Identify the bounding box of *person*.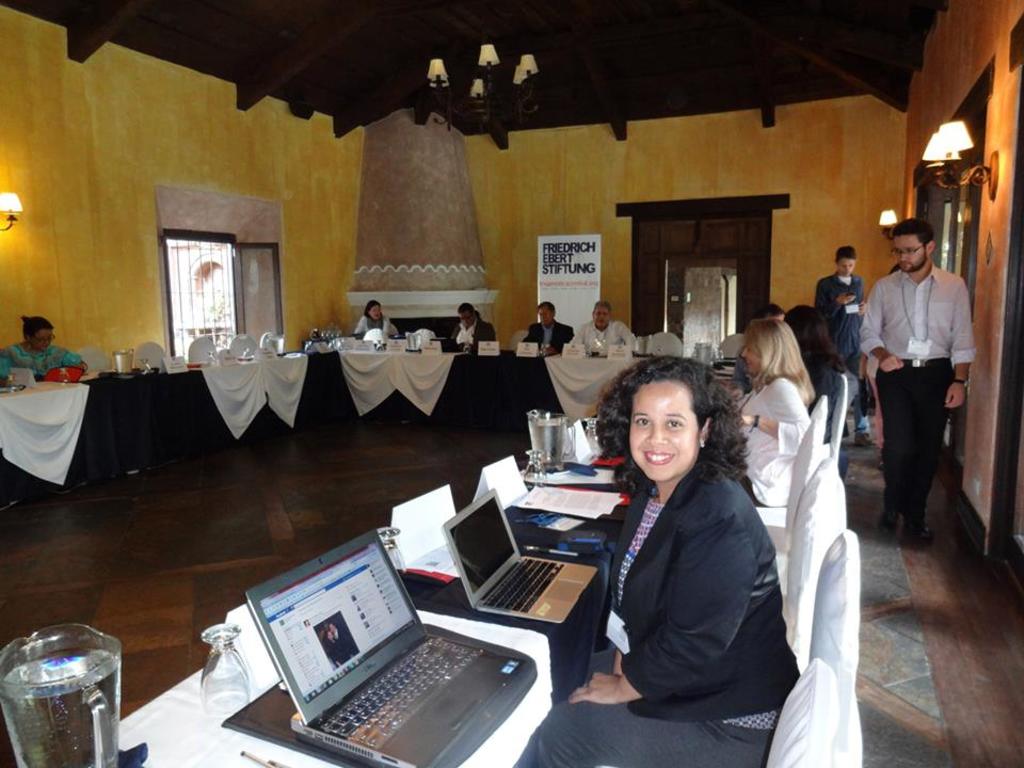
box=[564, 301, 637, 354].
